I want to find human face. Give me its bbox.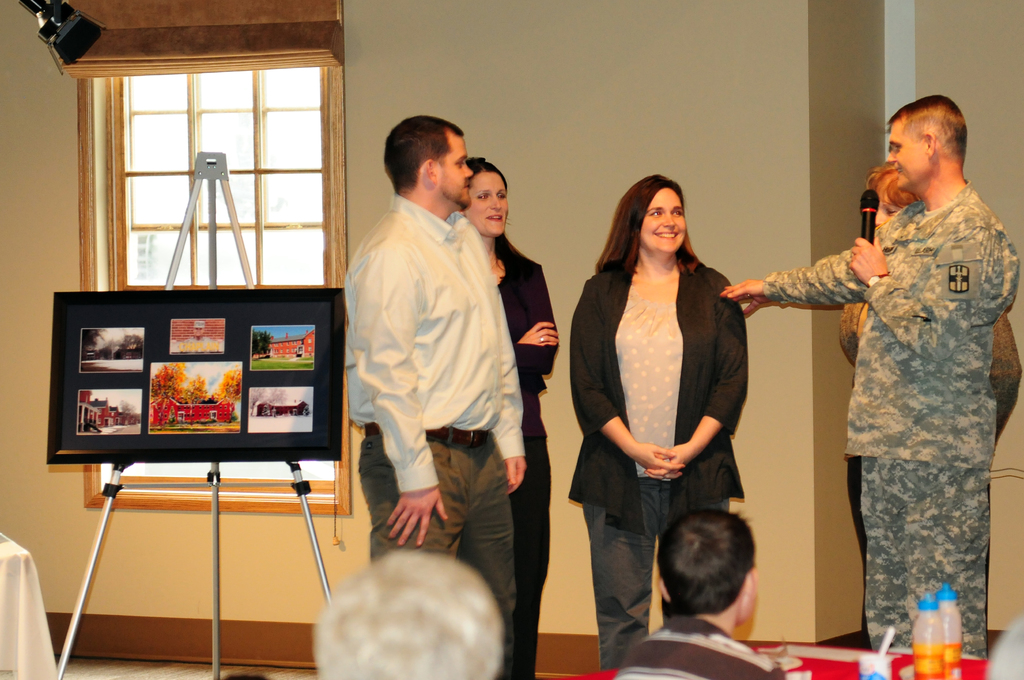
box(436, 131, 474, 205).
